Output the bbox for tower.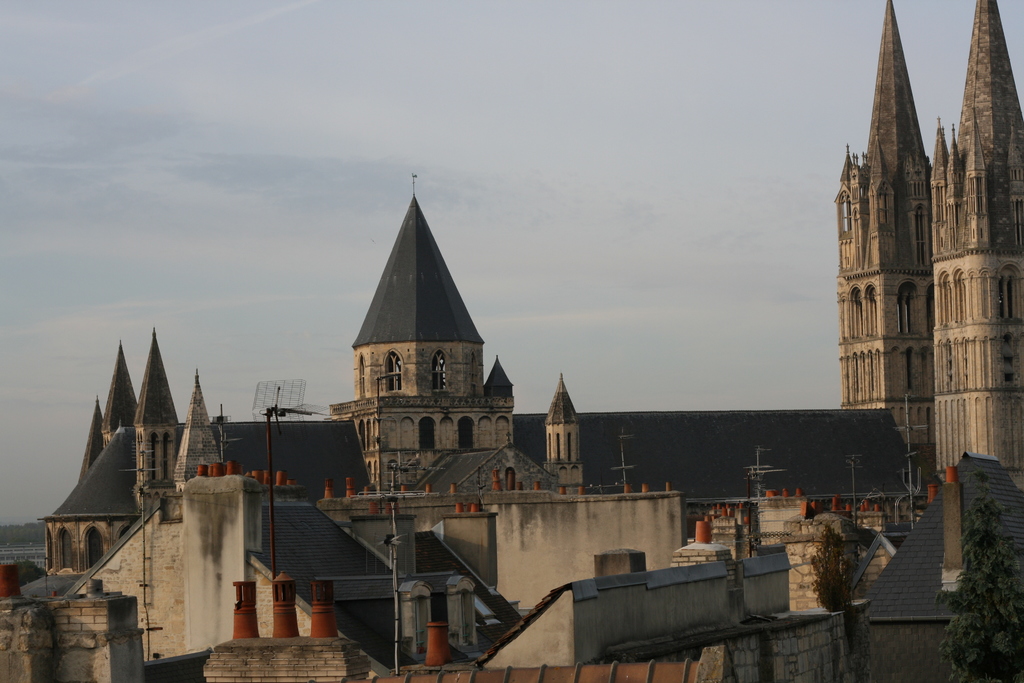
l=326, t=192, r=514, b=493.
